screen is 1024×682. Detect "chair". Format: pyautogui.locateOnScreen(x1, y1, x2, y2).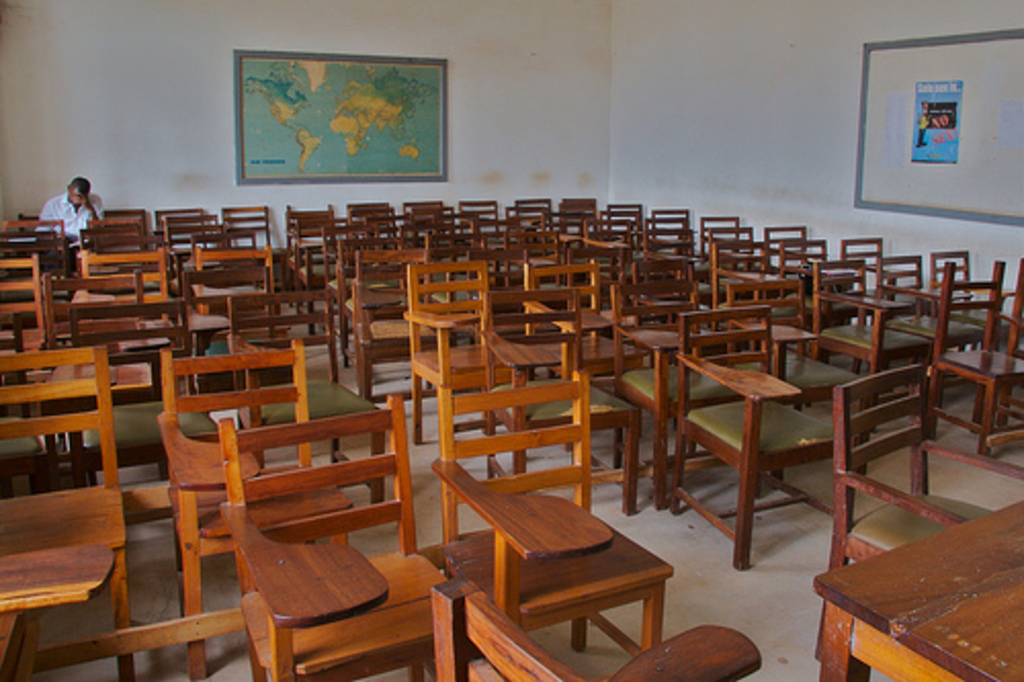
pyautogui.locateOnScreen(221, 285, 383, 522).
